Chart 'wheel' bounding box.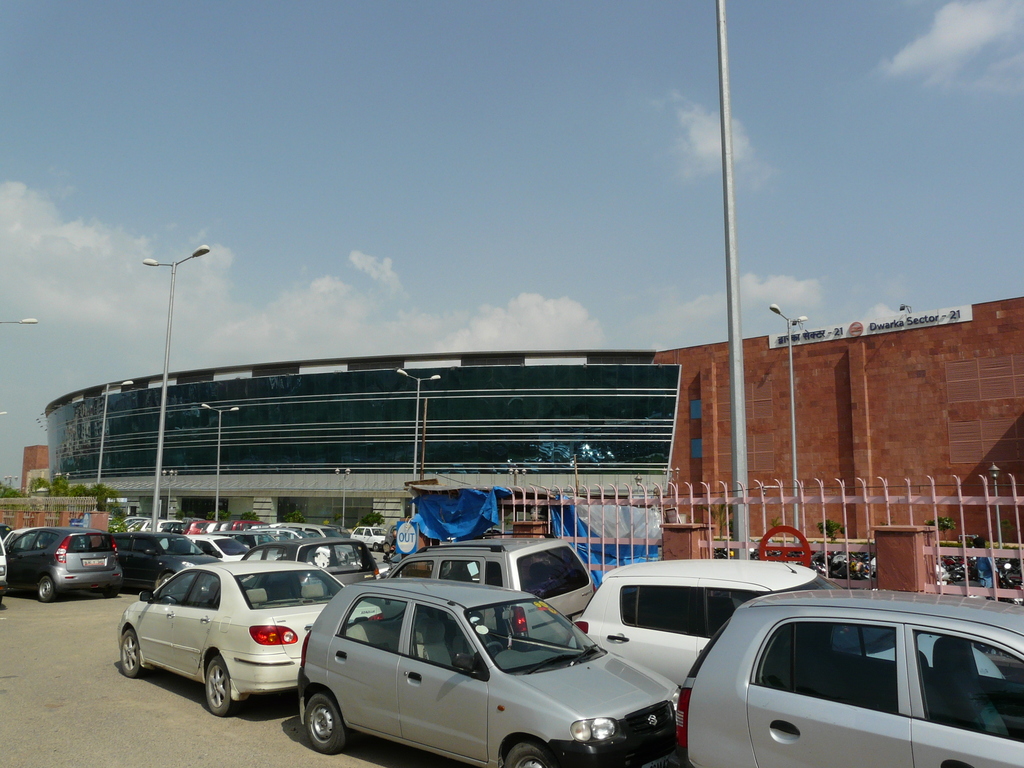
Charted: 120:630:147:678.
